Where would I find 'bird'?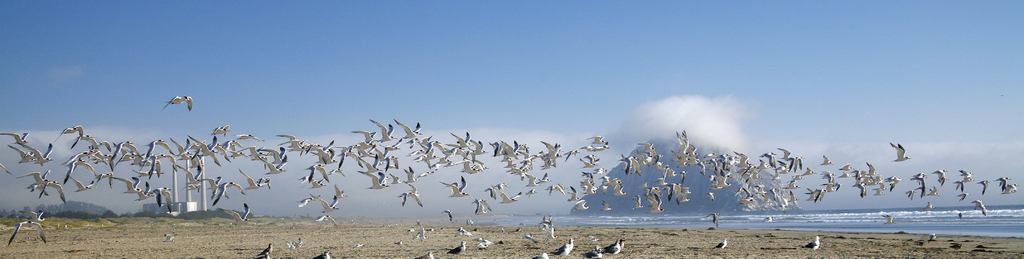
At (left=888, top=142, right=912, bottom=166).
